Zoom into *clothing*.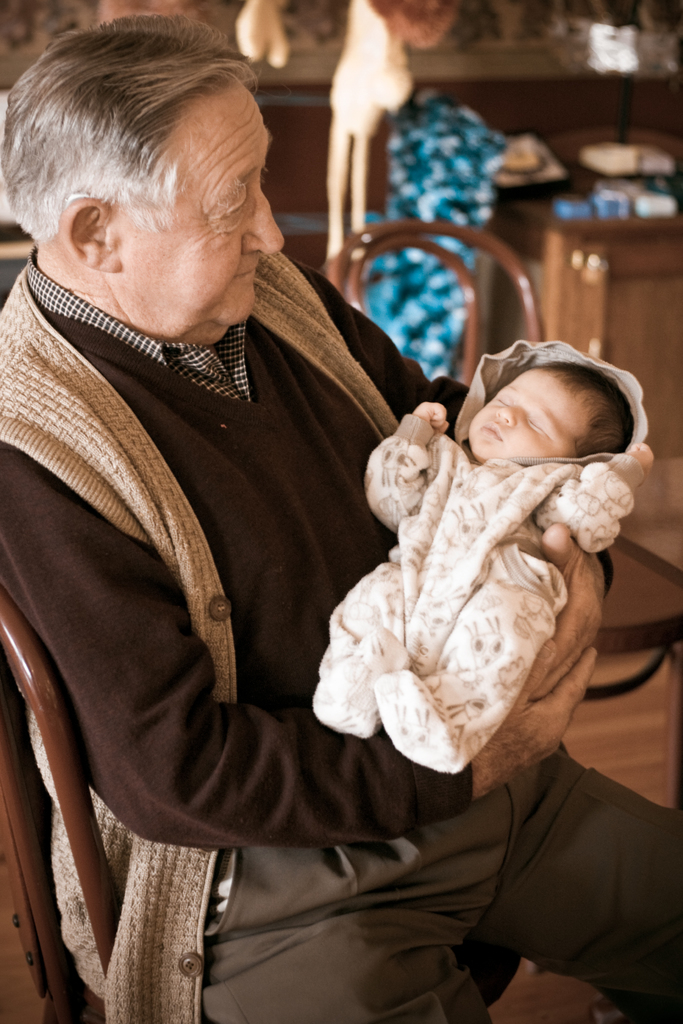
Zoom target: BBox(66, 184, 598, 1023).
